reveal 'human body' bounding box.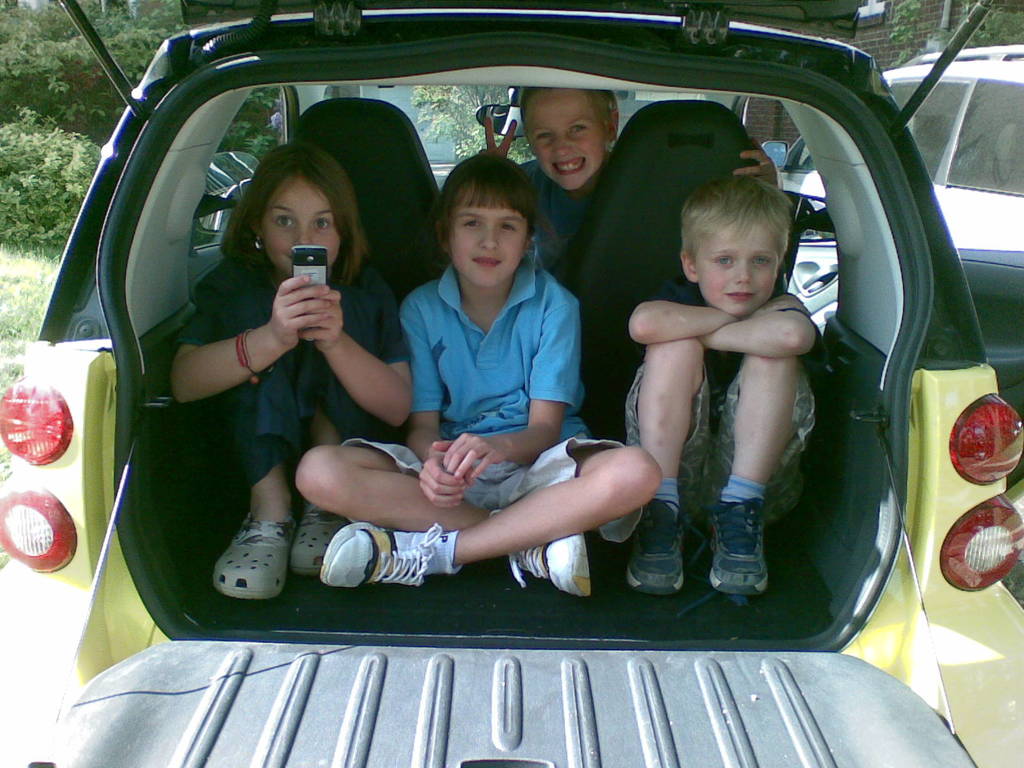
Revealed: box(483, 115, 779, 273).
